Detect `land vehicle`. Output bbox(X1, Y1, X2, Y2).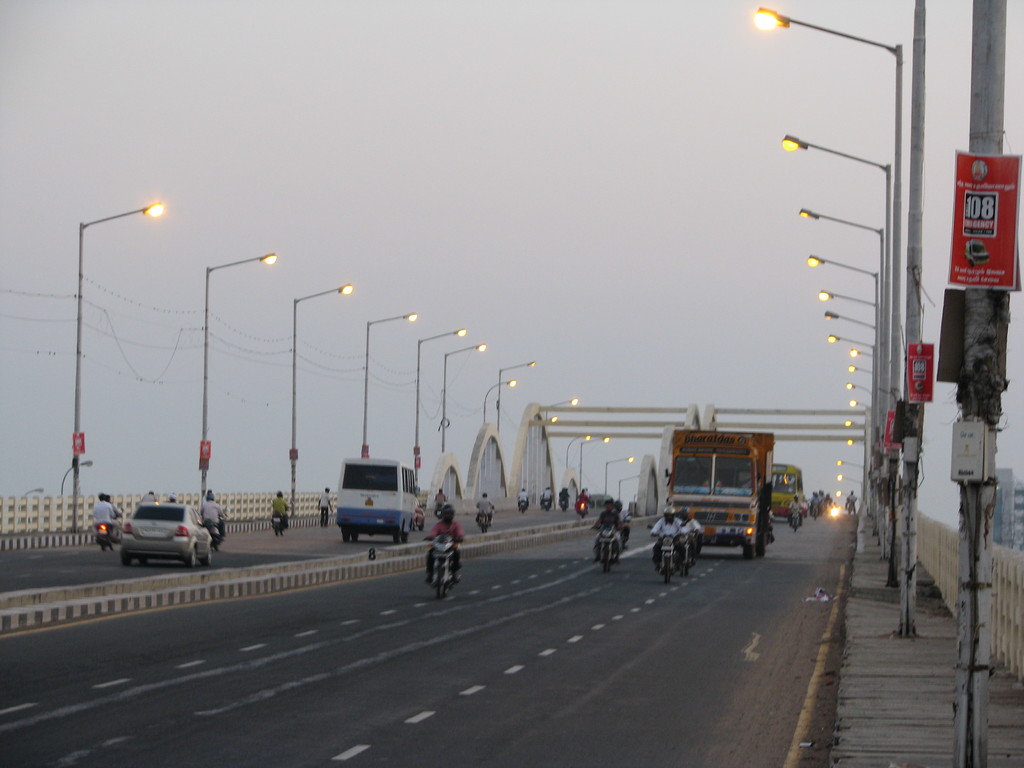
bbox(544, 500, 550, 511).
